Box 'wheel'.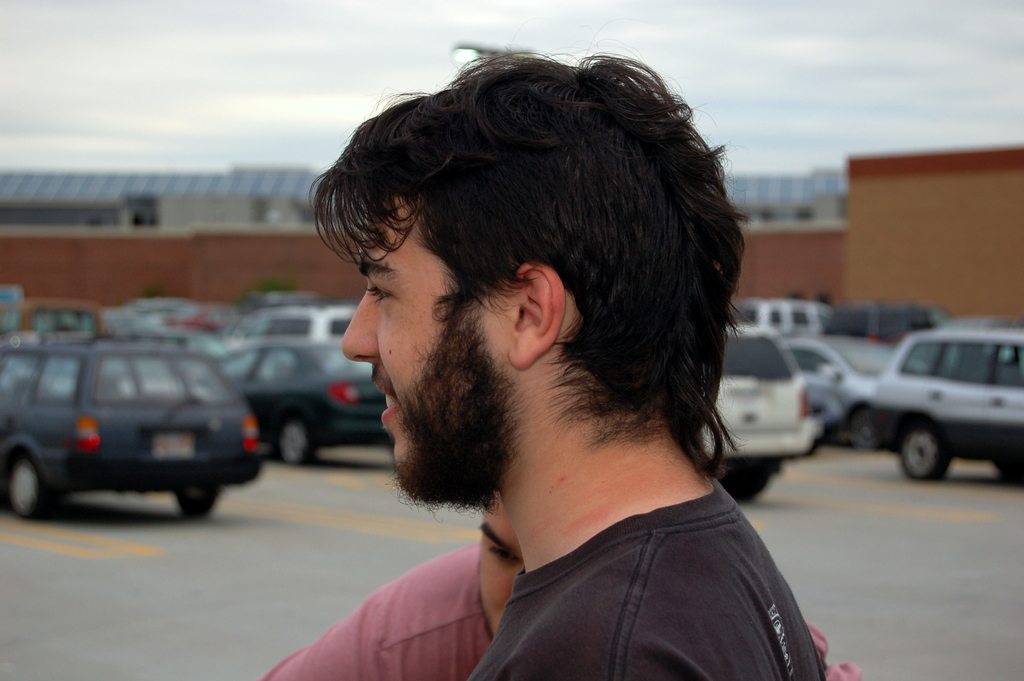
<region>900, 424, 948, 488</region>.
